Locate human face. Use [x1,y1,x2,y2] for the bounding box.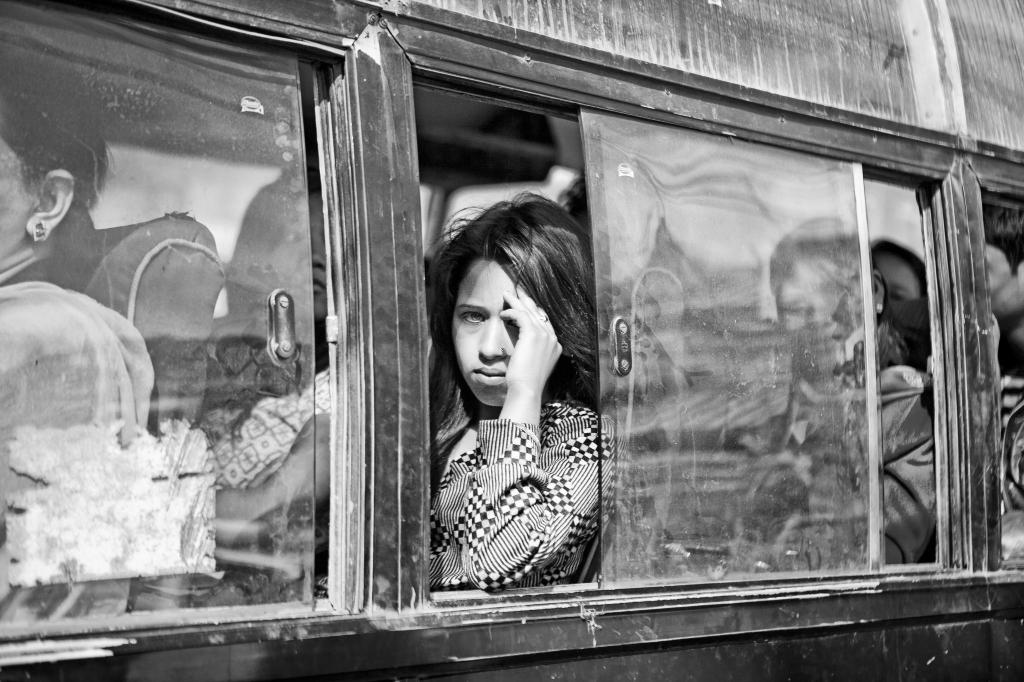
[776,262,845,381].
